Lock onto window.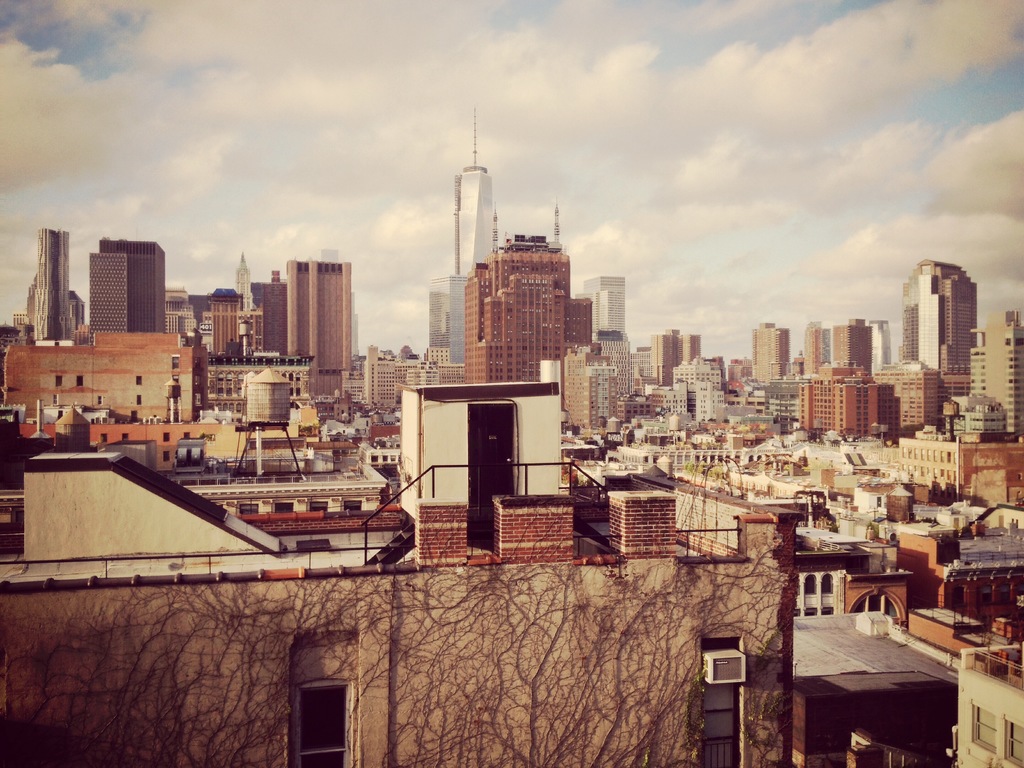
Locked: box(52, 375, 63, 389).
